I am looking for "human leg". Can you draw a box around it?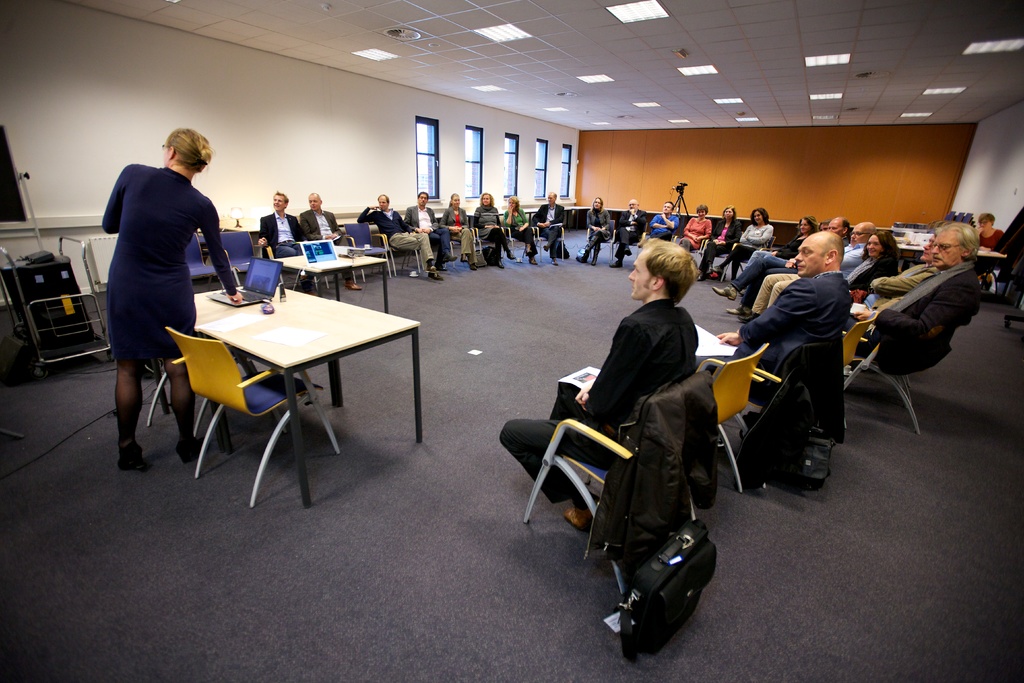
Sure, the bounding box is left=725, top=273, right=795, bottom=311.
